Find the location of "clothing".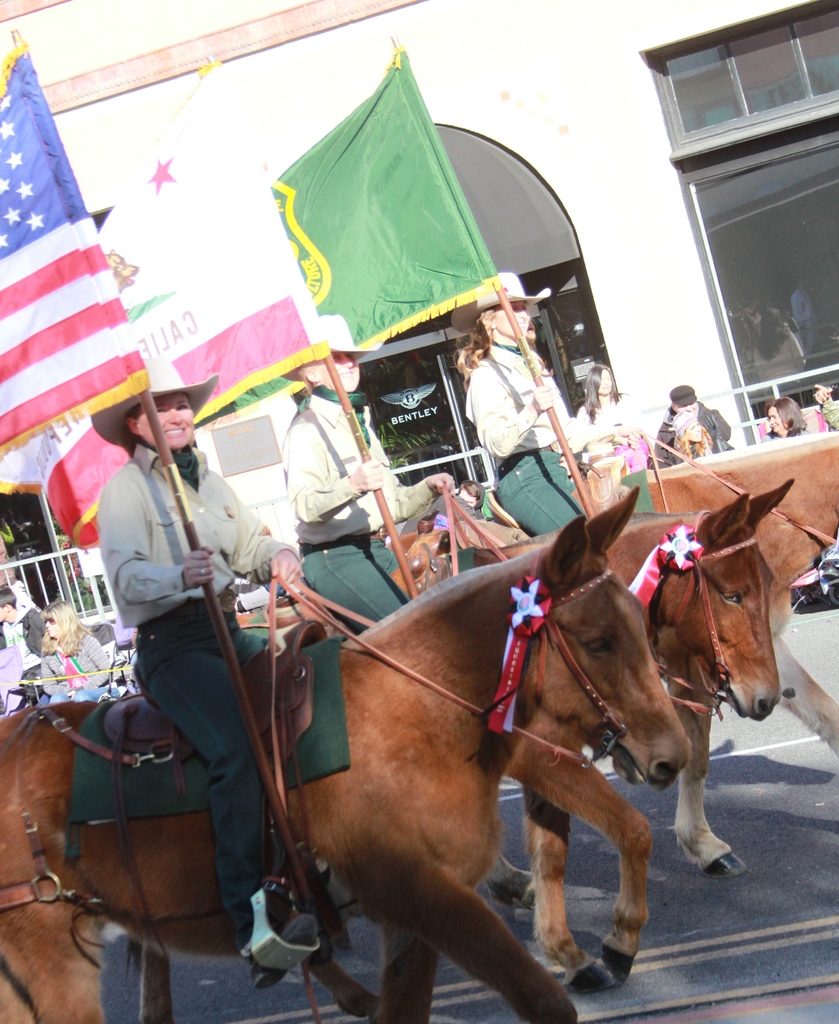
Location: l=668, t=427, r=733, b=460.
